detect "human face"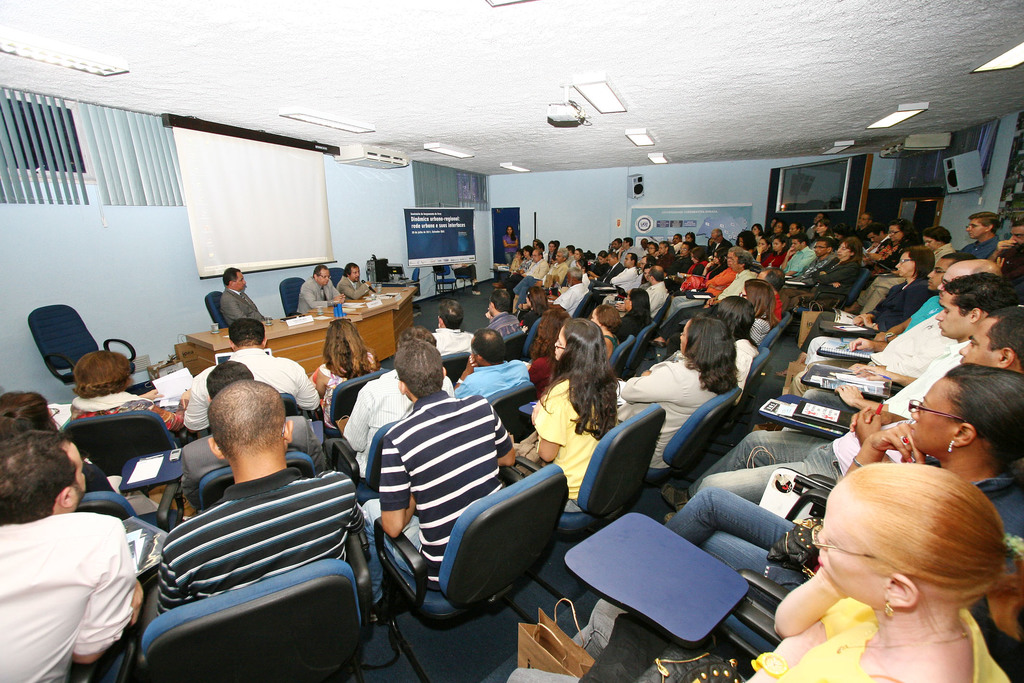
l=625, t=292, r=632, b=314
